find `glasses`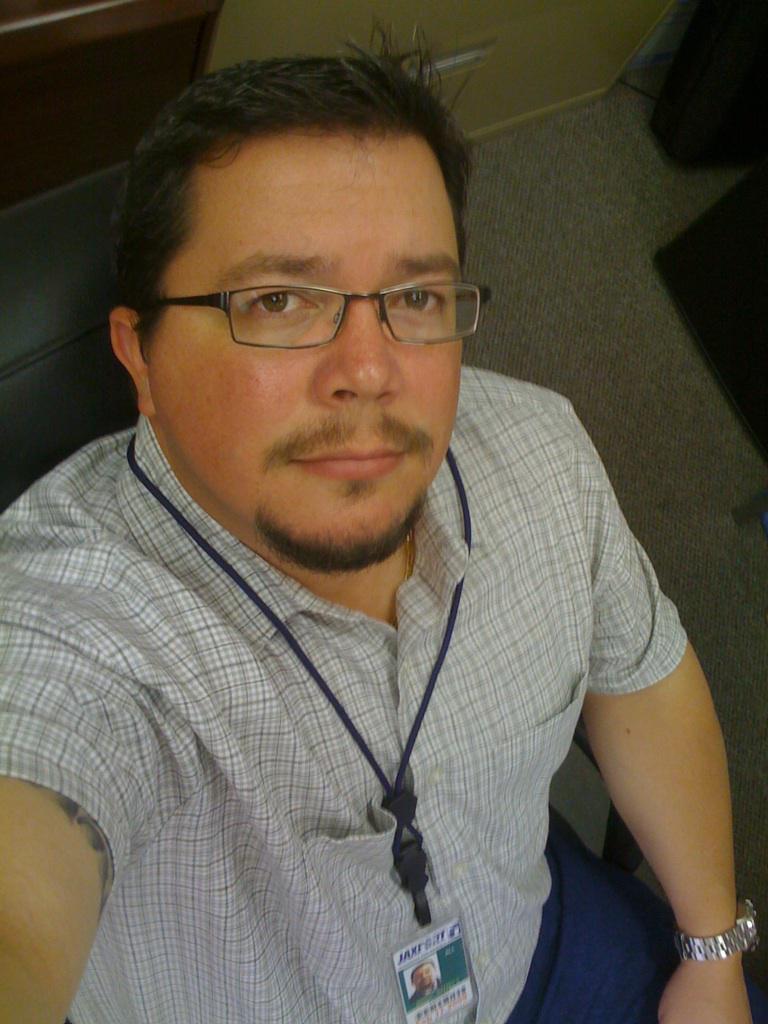
(134, 277, 497, 350)
